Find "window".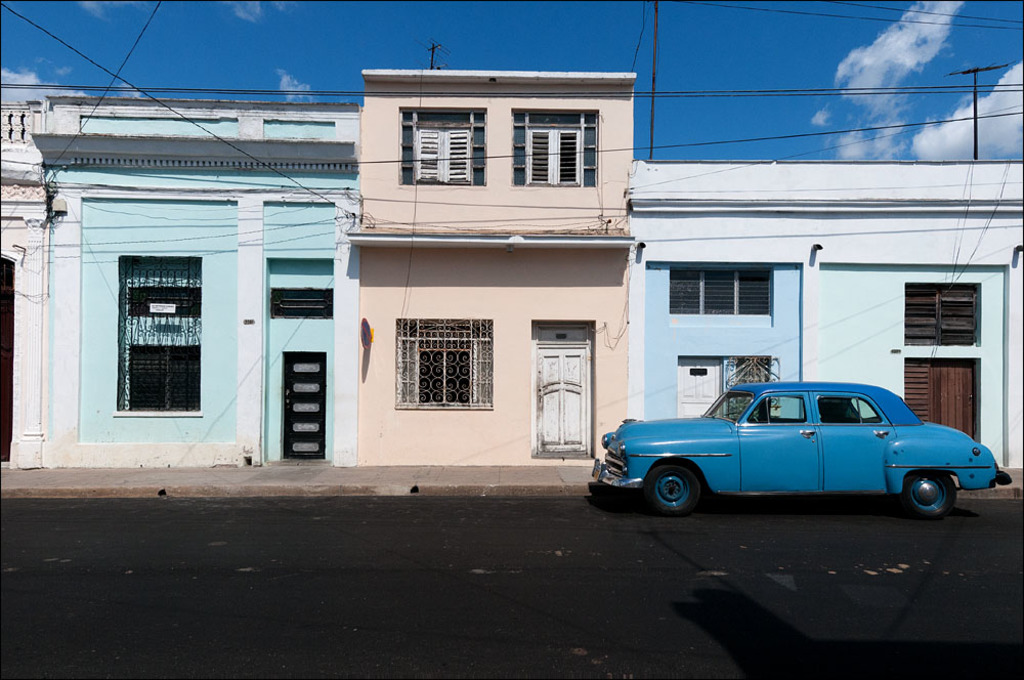
<box>668,269,772,314</box>.
